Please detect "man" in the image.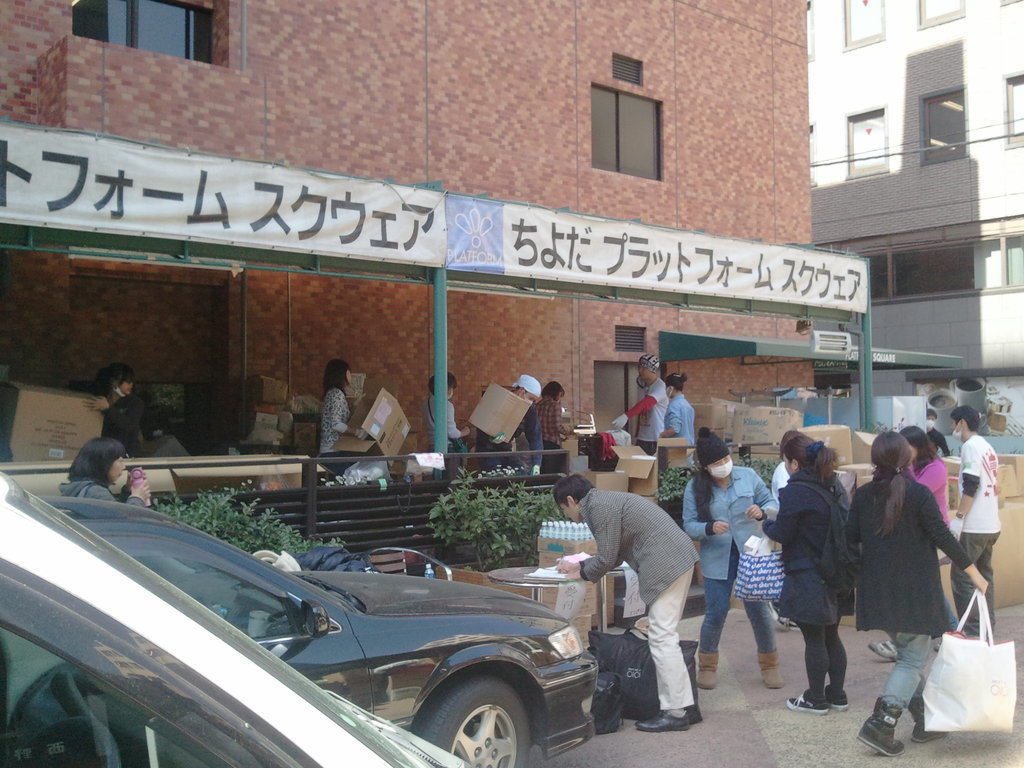
(x1=945, y1=408, x2=1010, y2=643).
